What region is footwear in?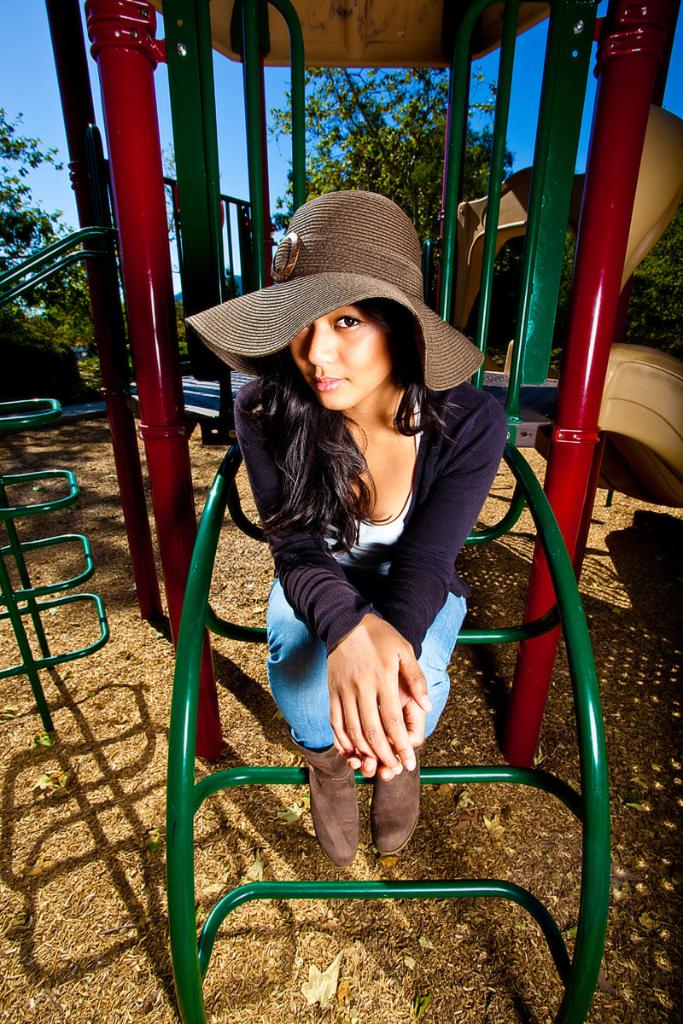
<box>290,741,361,871</box>.
